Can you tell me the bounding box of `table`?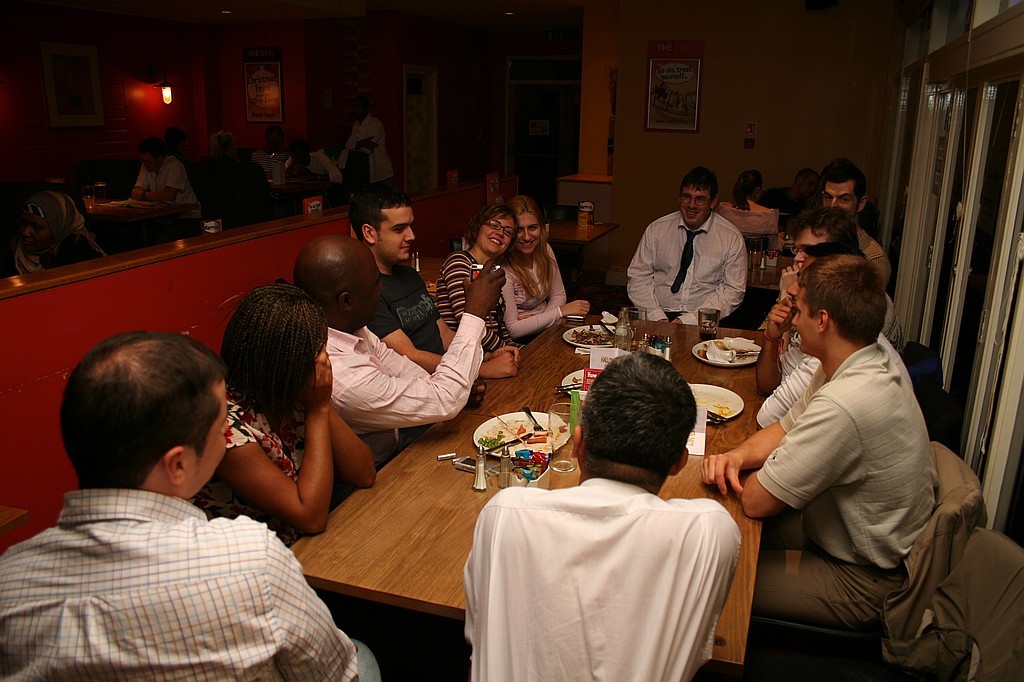
box(551, 207, 626, 302).
